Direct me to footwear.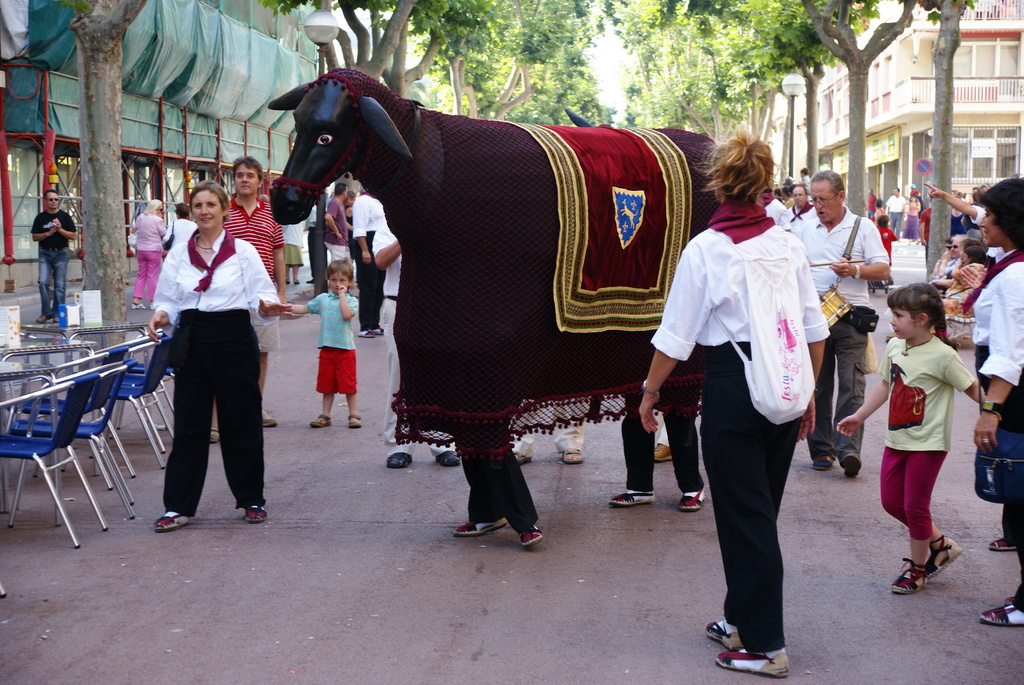
Direction: box(605, 487, 651, 510).
